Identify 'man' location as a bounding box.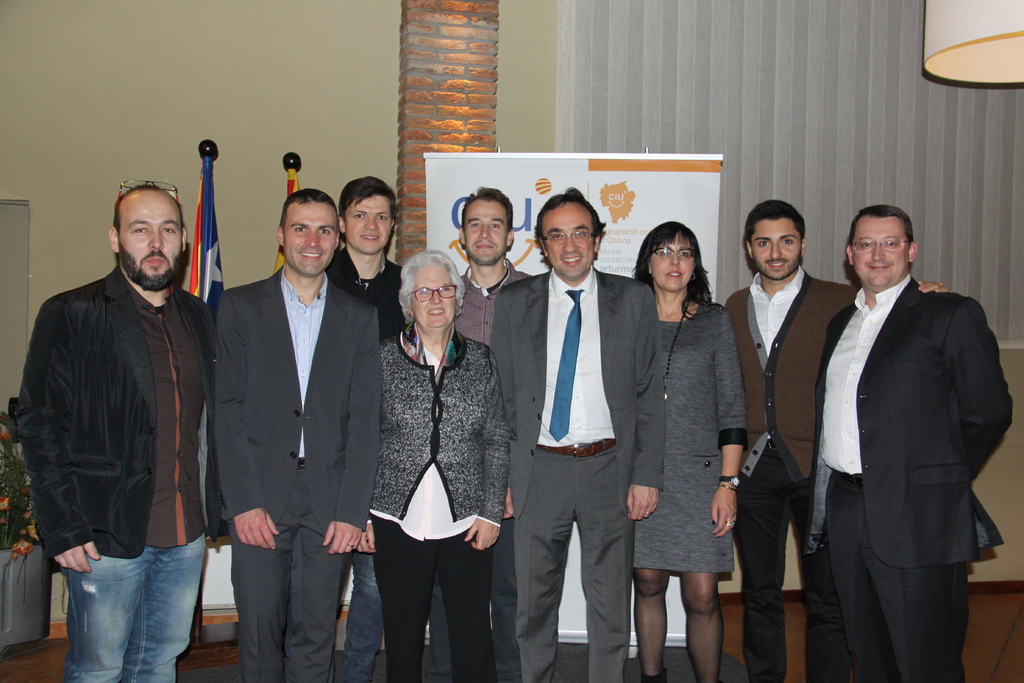
{"left": 20, "top": 154, "right": 232, "bottom": 677}.
